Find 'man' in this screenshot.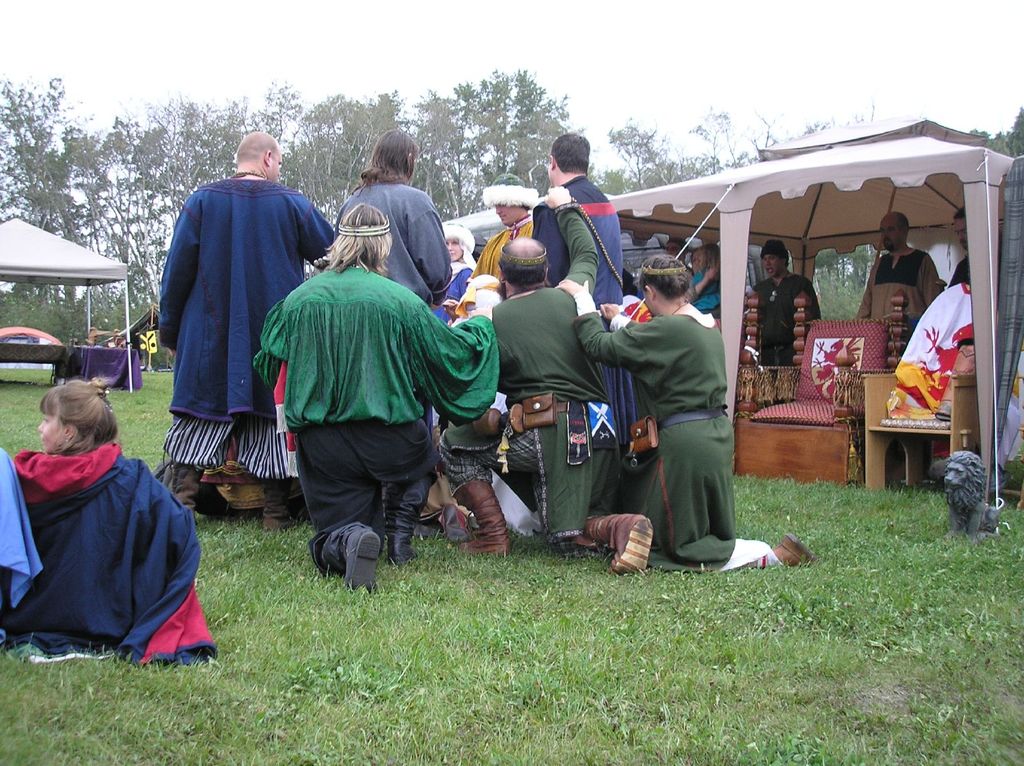
The bounding box for 'man' is [left=531, top=129, right=642, bottom=451].
